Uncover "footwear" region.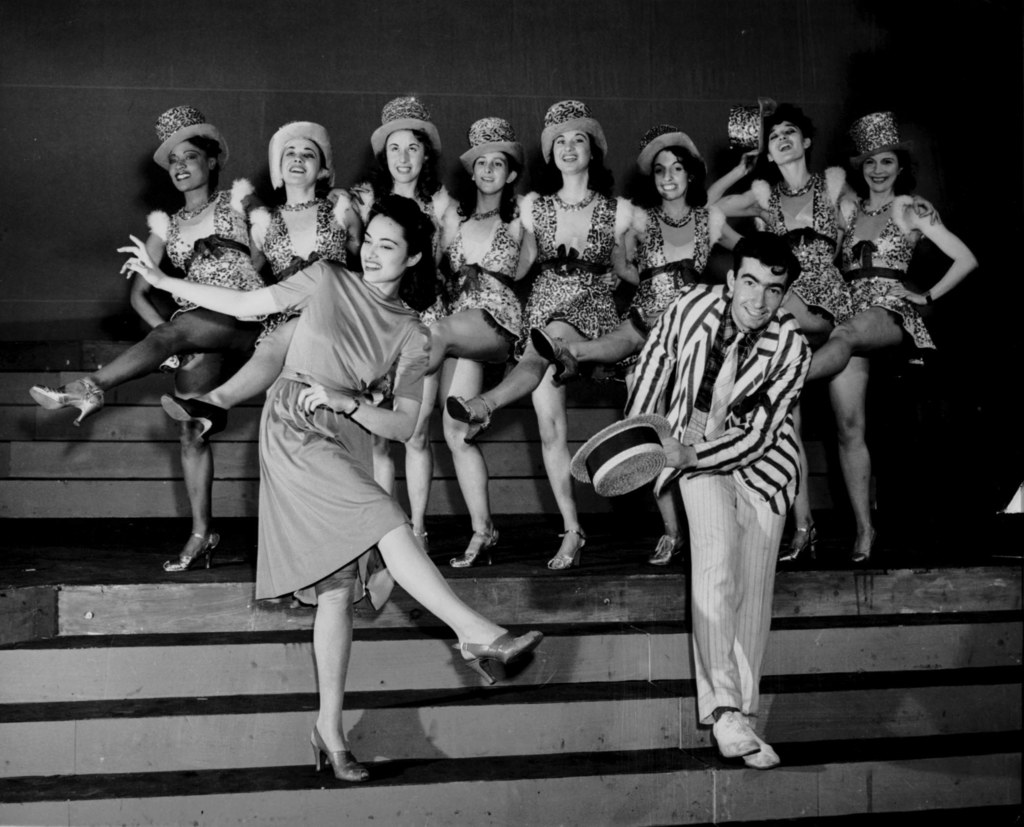
Uncovered: 648:530:687:570.
